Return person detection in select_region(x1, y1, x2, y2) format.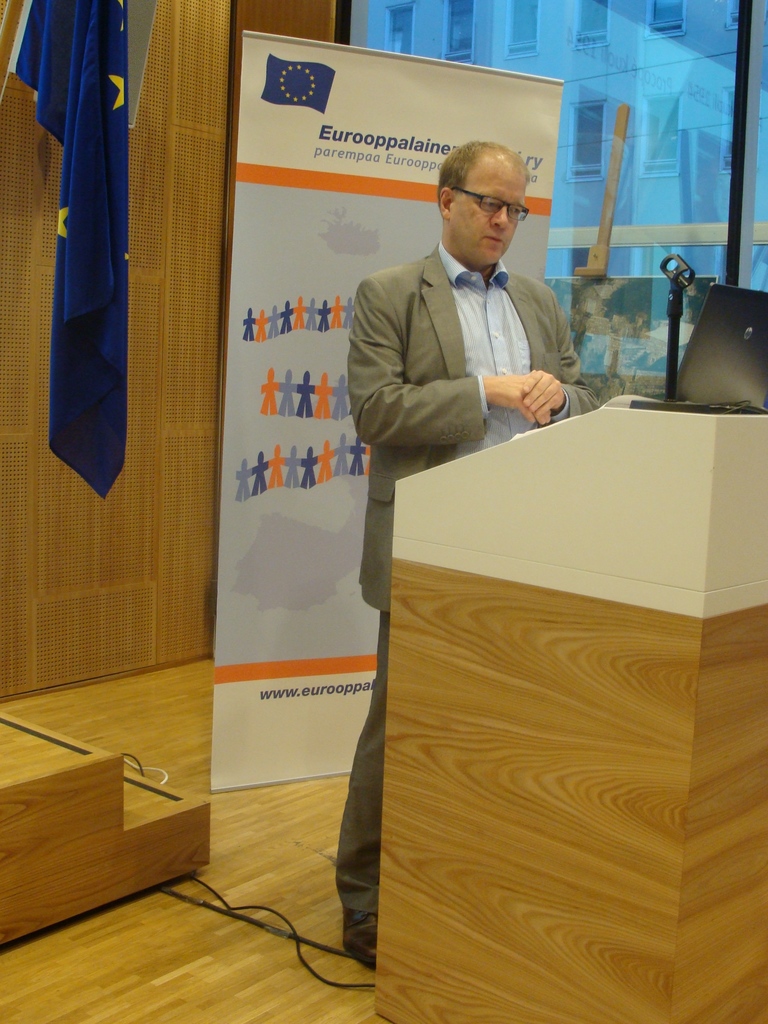
select_region(330, 131, 596, 970).
